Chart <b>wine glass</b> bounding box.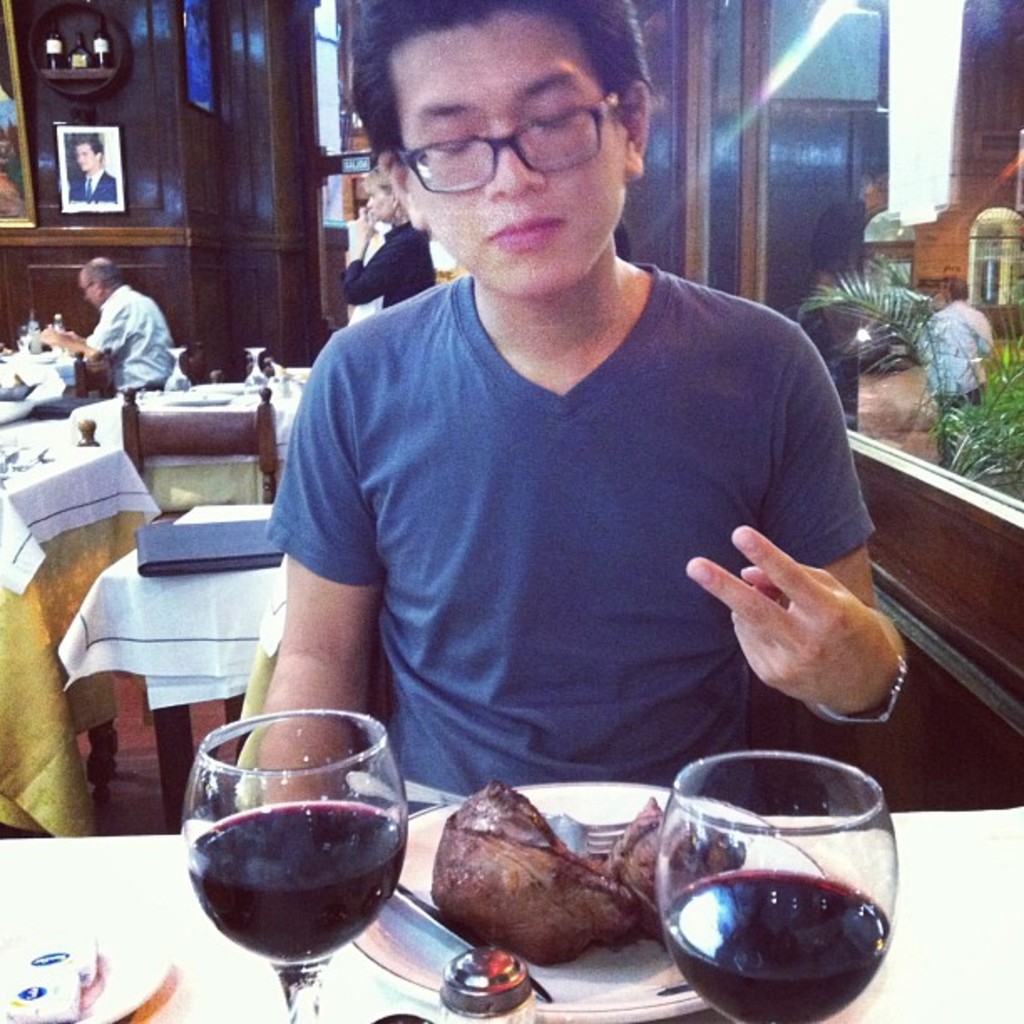
Charted: [167,716,425,1017].
